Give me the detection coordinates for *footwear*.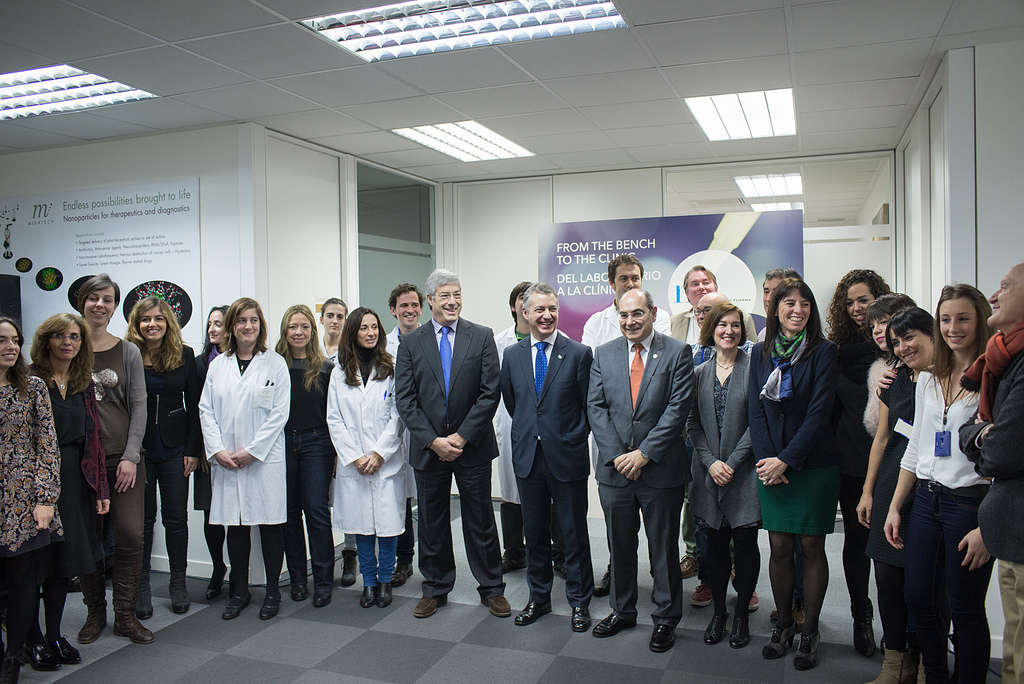
Rect(689, 594, 713, 607).
